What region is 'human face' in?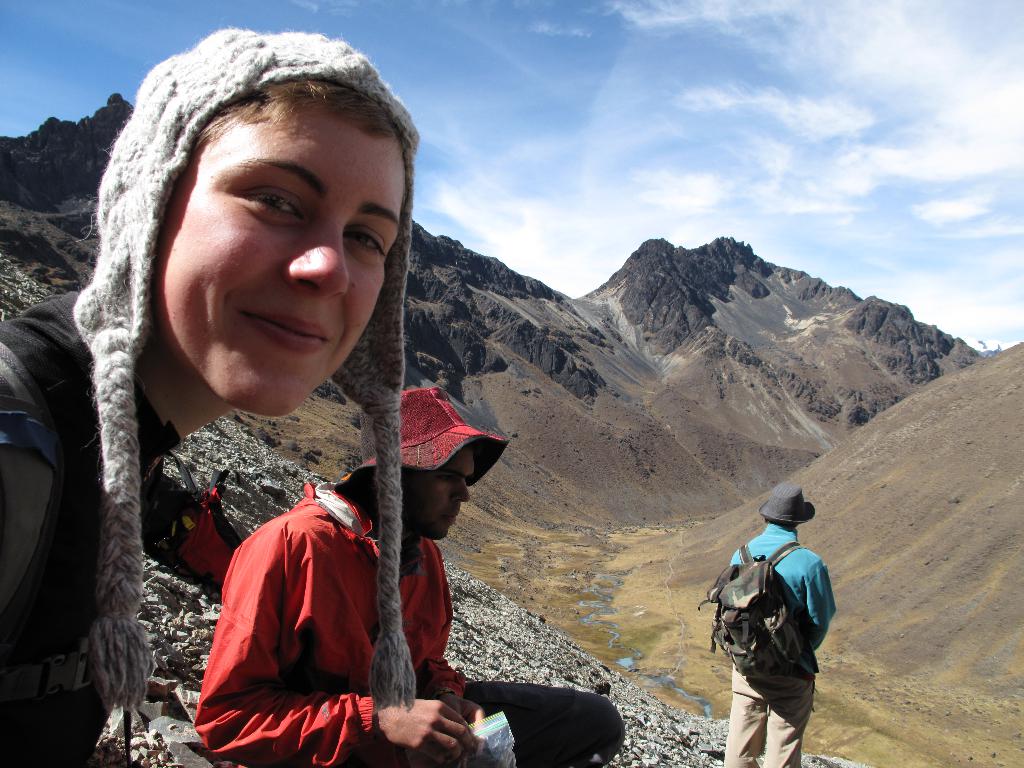
(401,447,477,536).
